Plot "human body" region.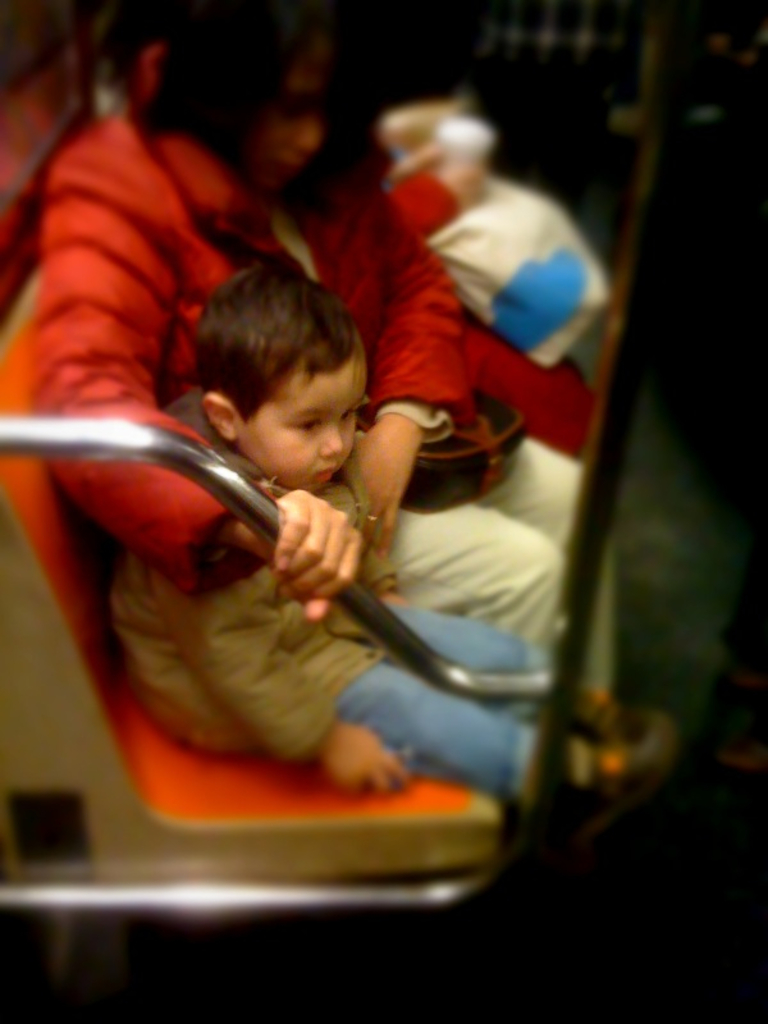
Plotted at box(101, 261, 682, 855).
